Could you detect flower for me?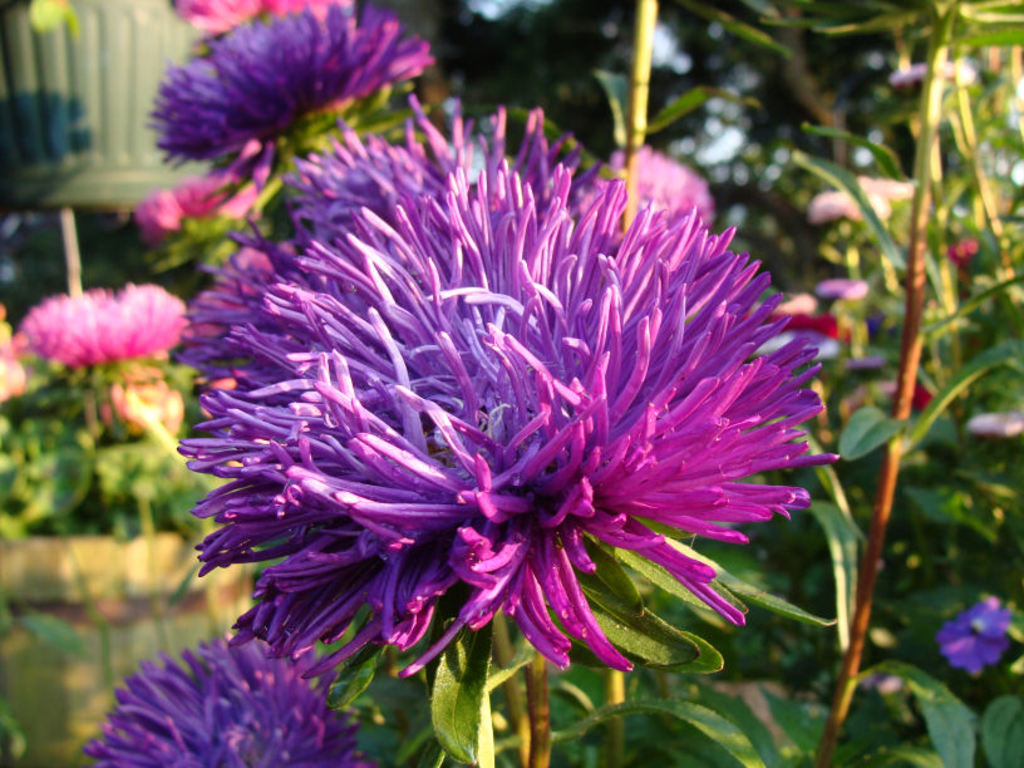
Detection result: 793, 164, 907, 232.
